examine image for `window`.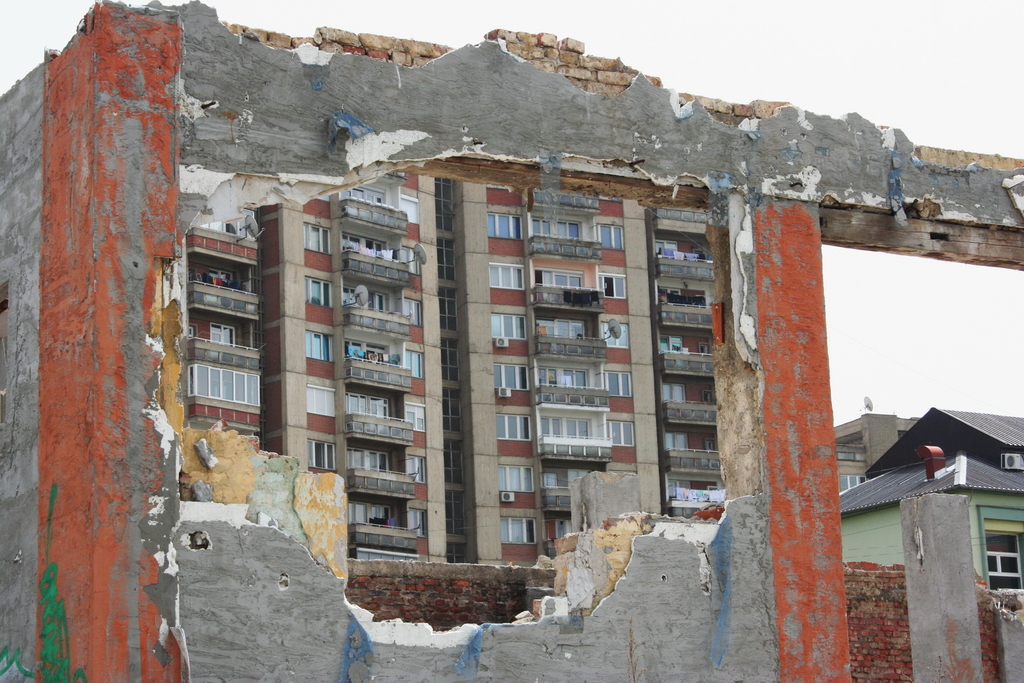
Examination result: 604/273/626/301.
